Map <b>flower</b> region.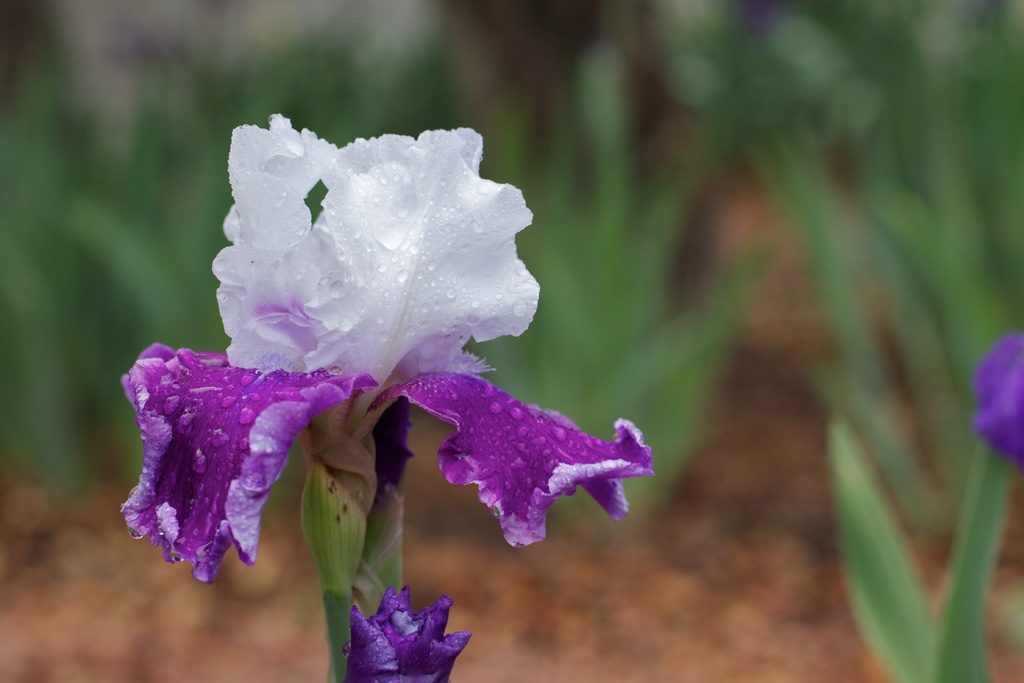
Mapped to (x1=966, y1=286, x2=1023, y2=469).
